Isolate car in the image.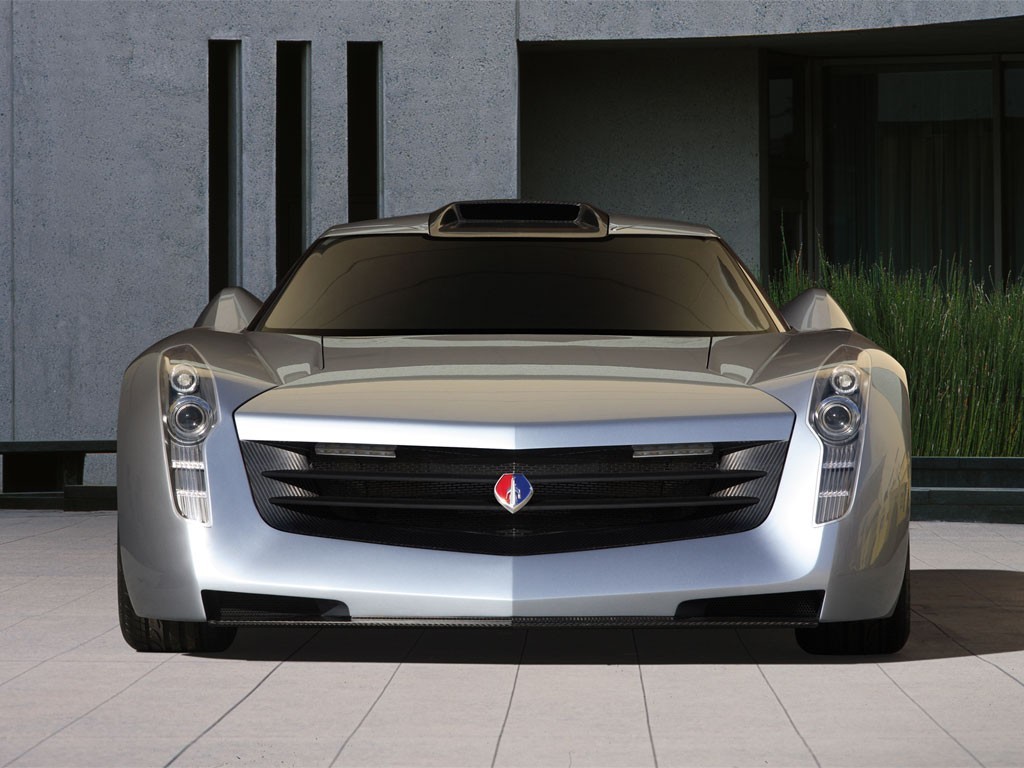
Isolated region: l=115, t=197, r=907, b=664.
